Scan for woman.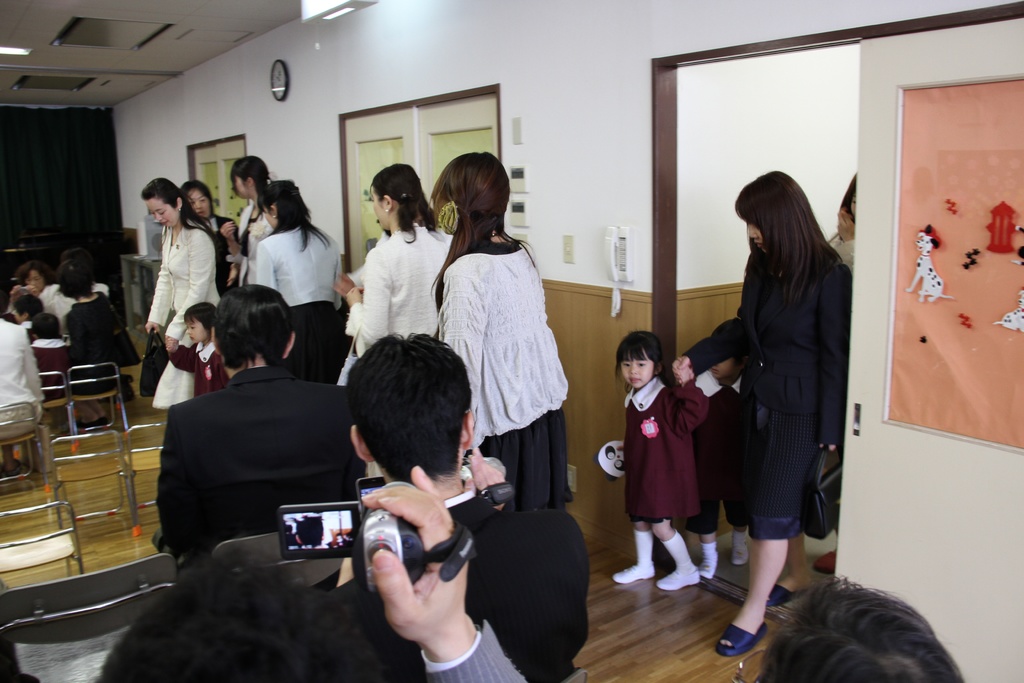
Scan result: 52/249/110/314.
